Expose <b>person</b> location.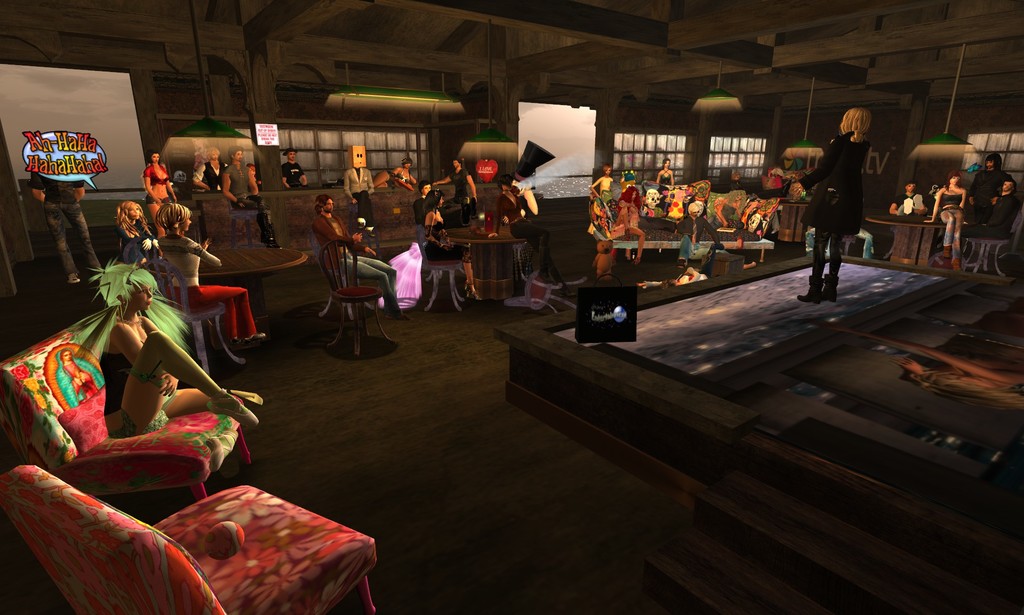
Exposed at [left=363, top=155, right=414, bottom=186].
